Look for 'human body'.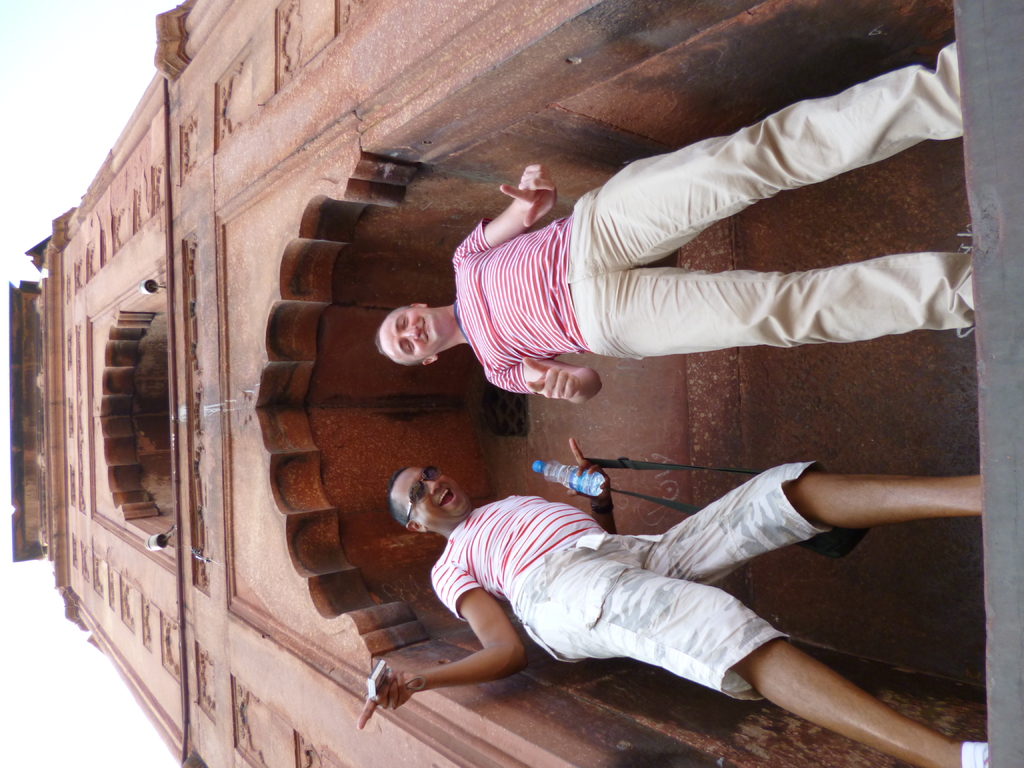
Found: bbox(375, 33, 975, 403).
